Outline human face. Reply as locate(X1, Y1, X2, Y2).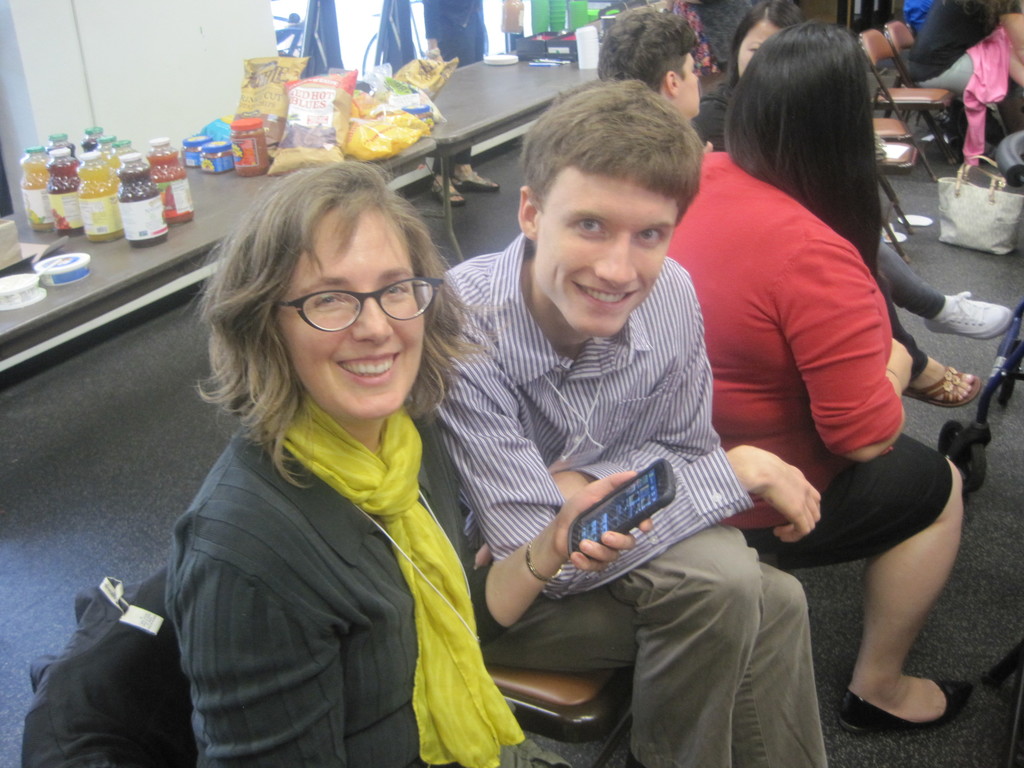
locate(273, 198, 427, 422).
